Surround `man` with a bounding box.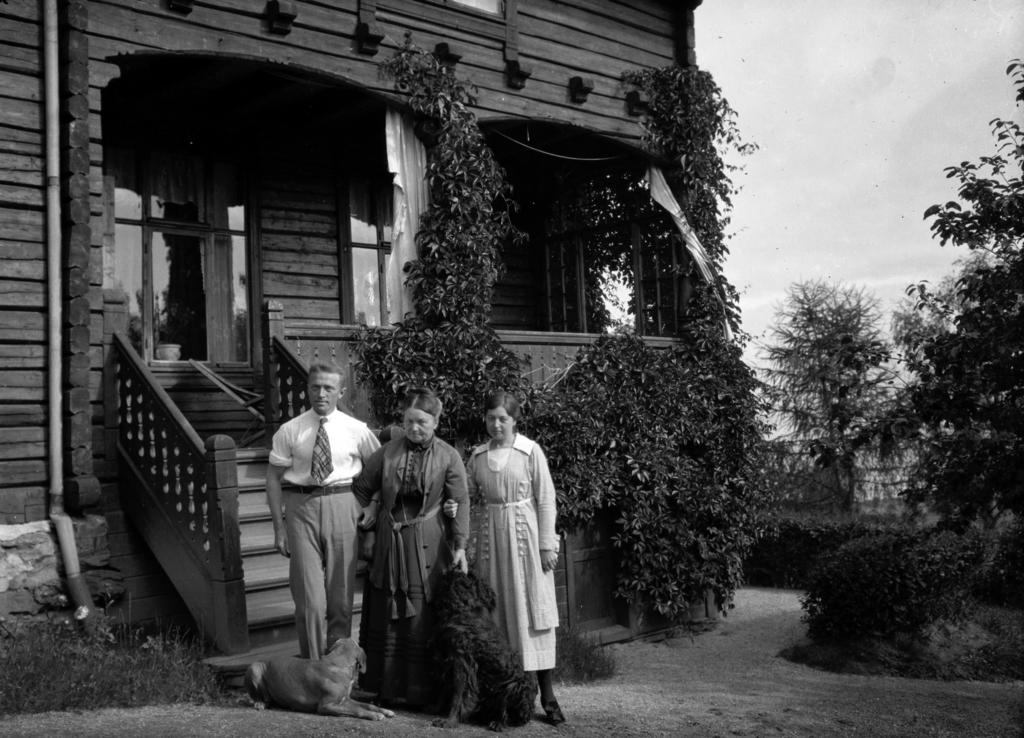
[253,361,367,699].
